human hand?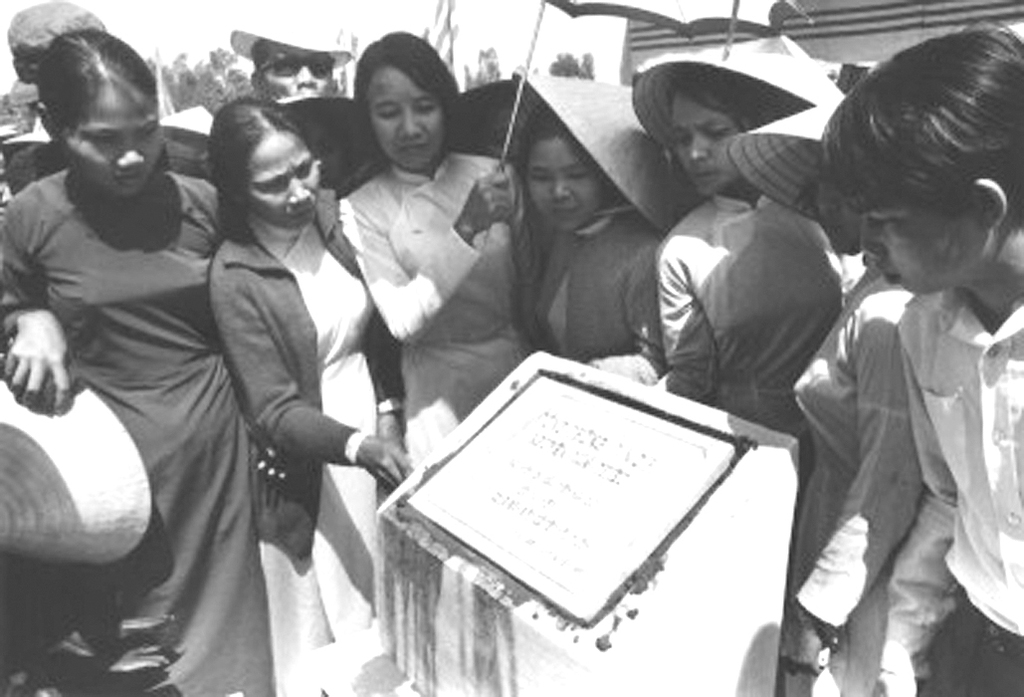
{"left": 3, "top": 291, "right": 67, "bottom": 413}
